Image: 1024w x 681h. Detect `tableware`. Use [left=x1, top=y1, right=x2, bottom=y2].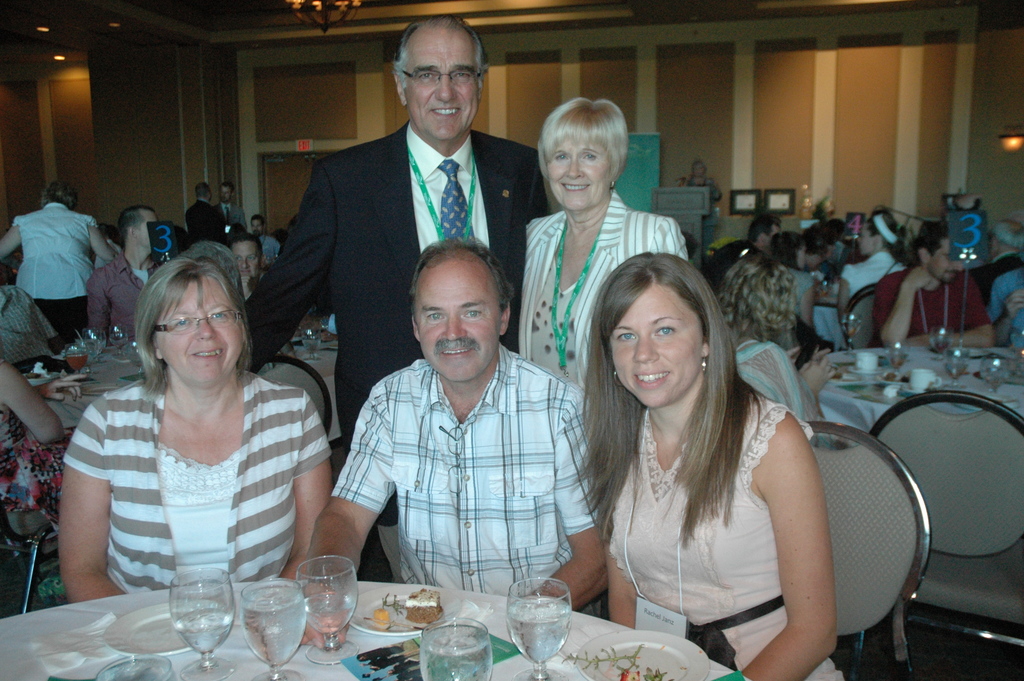
[left=64, top=342, right=86, bottom=376].
